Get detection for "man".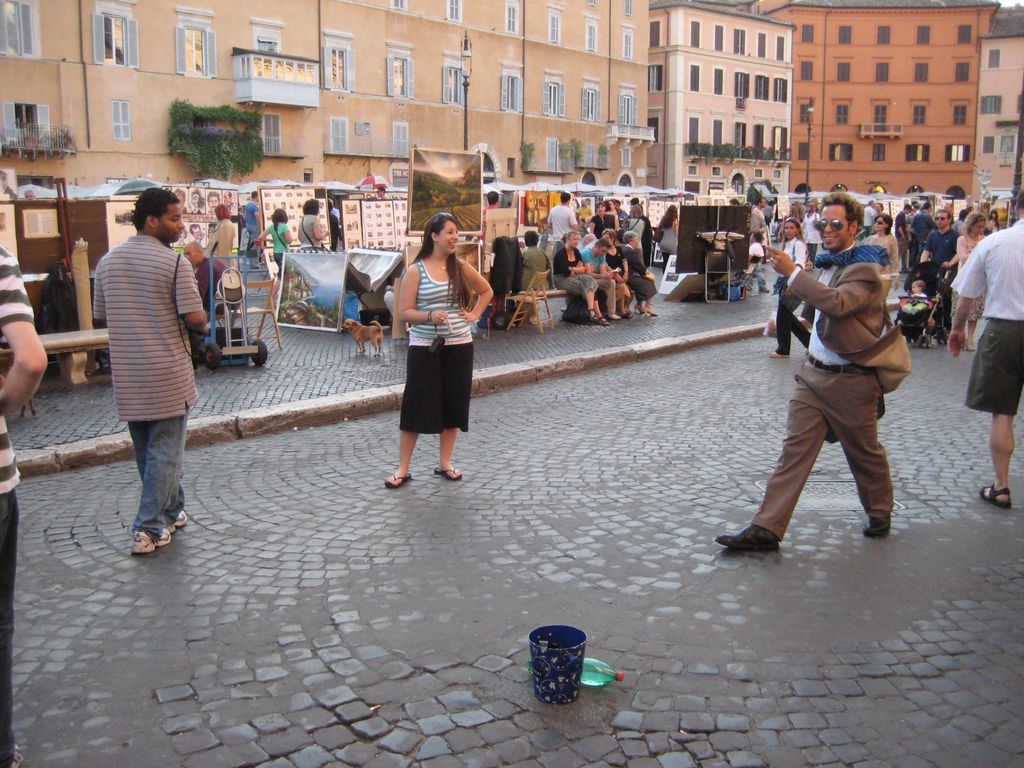
Detection: bbox=[714, 185, 906, 547].
